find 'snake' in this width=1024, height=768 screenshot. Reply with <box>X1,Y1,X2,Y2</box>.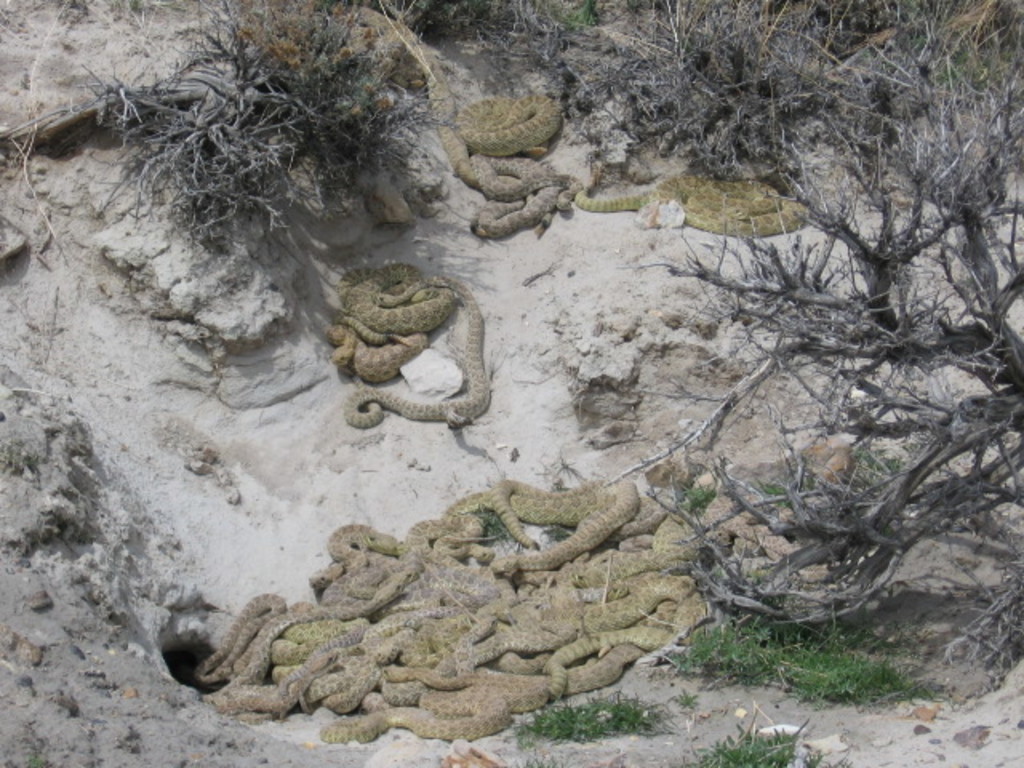
<box>194,451,851,742</box>.
